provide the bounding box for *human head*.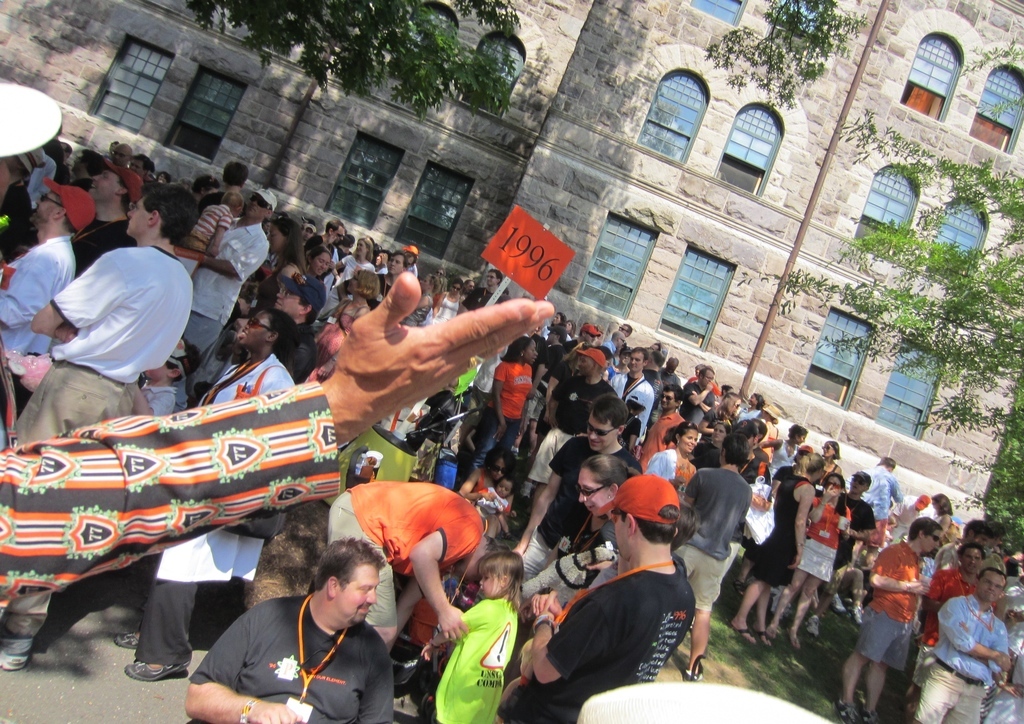
<box>275,270,326,312</box>.
